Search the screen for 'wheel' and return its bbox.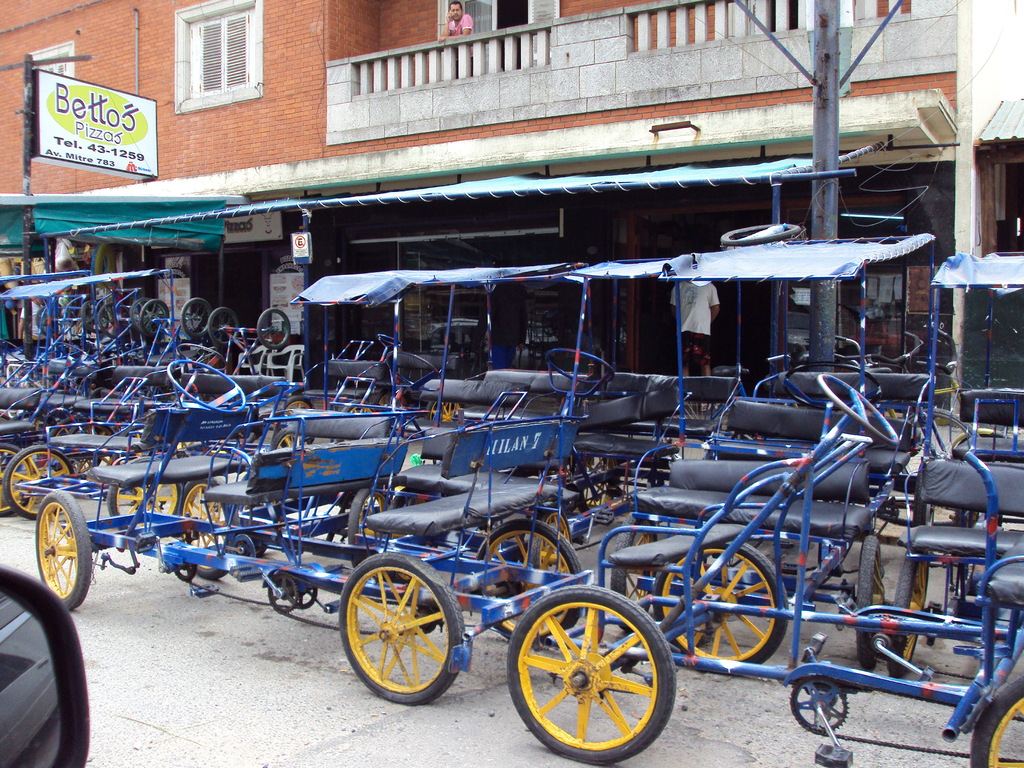
Found: [left=721, top=224, right=801, bottom=246].
